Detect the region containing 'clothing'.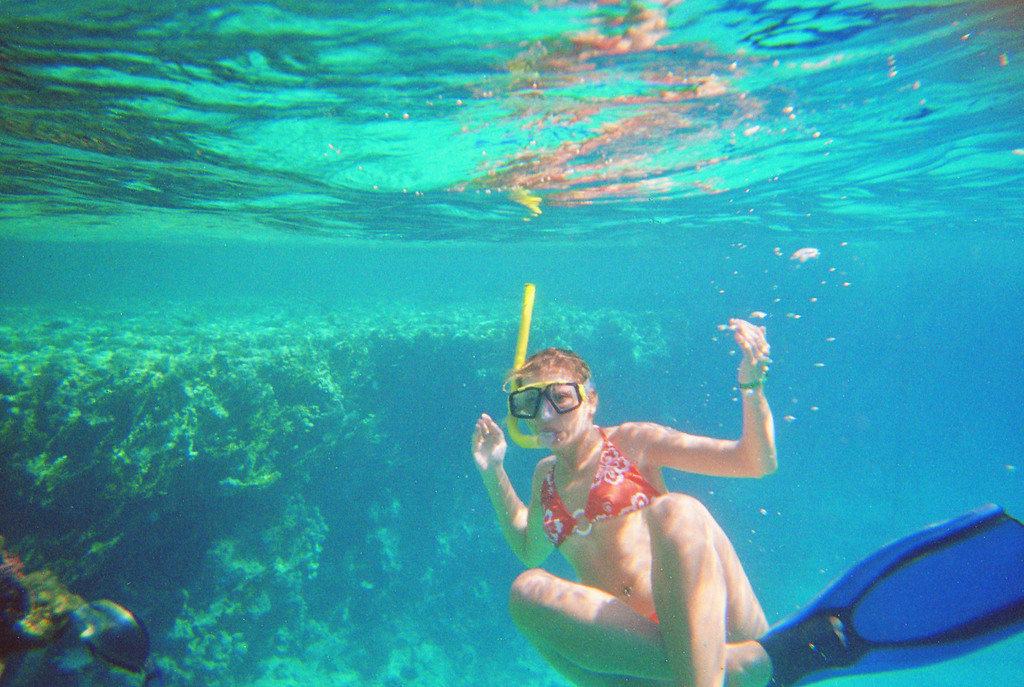
(536,425,650,545).
